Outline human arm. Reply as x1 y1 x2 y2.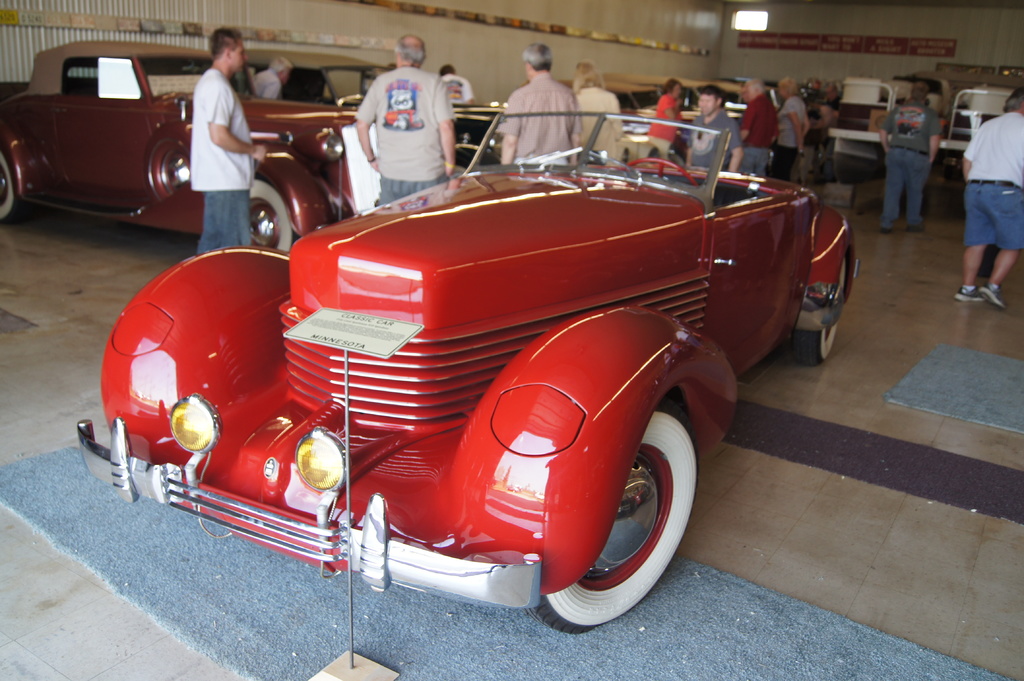
924 121 931 161.
